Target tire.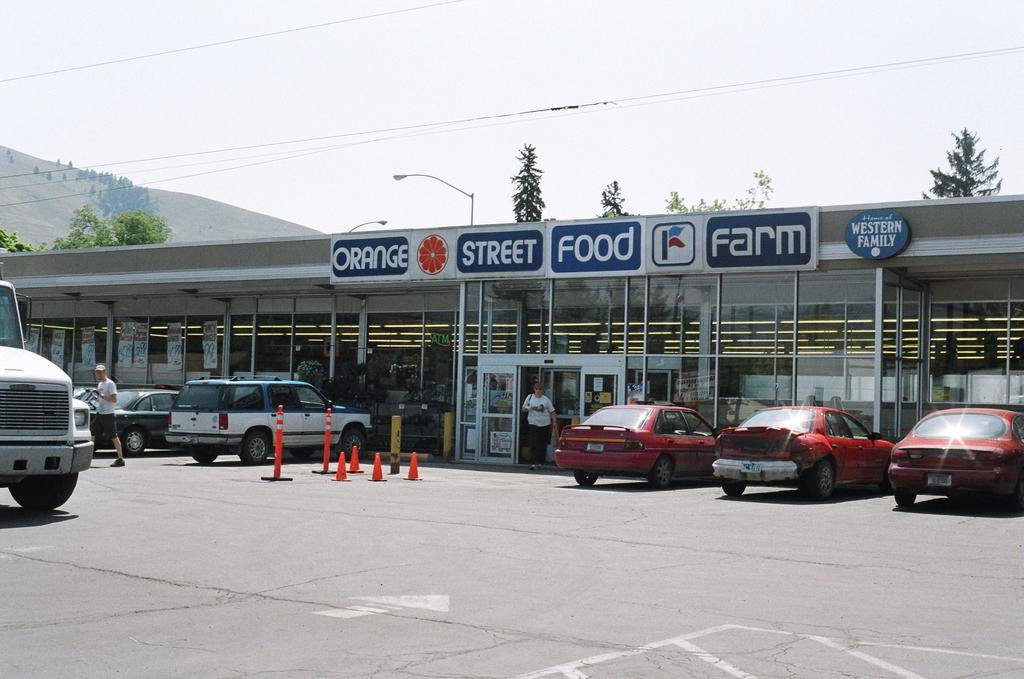
Target region: x1=791, y1=461, x2=837, y2=500.
